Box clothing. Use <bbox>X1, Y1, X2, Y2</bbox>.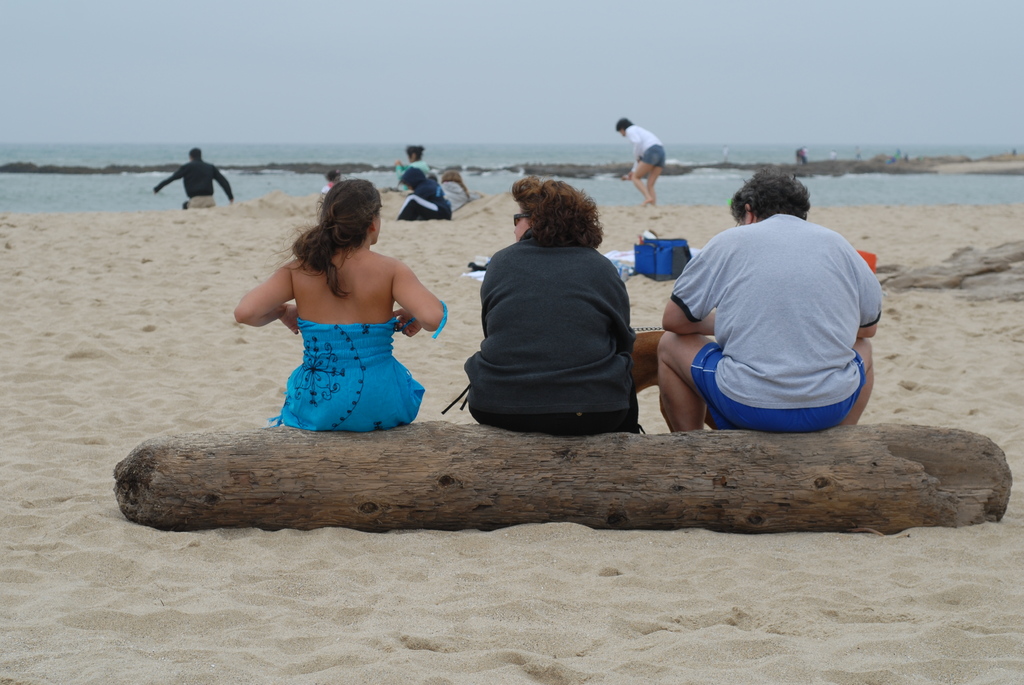
<bbox>464, 232, 639, 434</bbox>.
